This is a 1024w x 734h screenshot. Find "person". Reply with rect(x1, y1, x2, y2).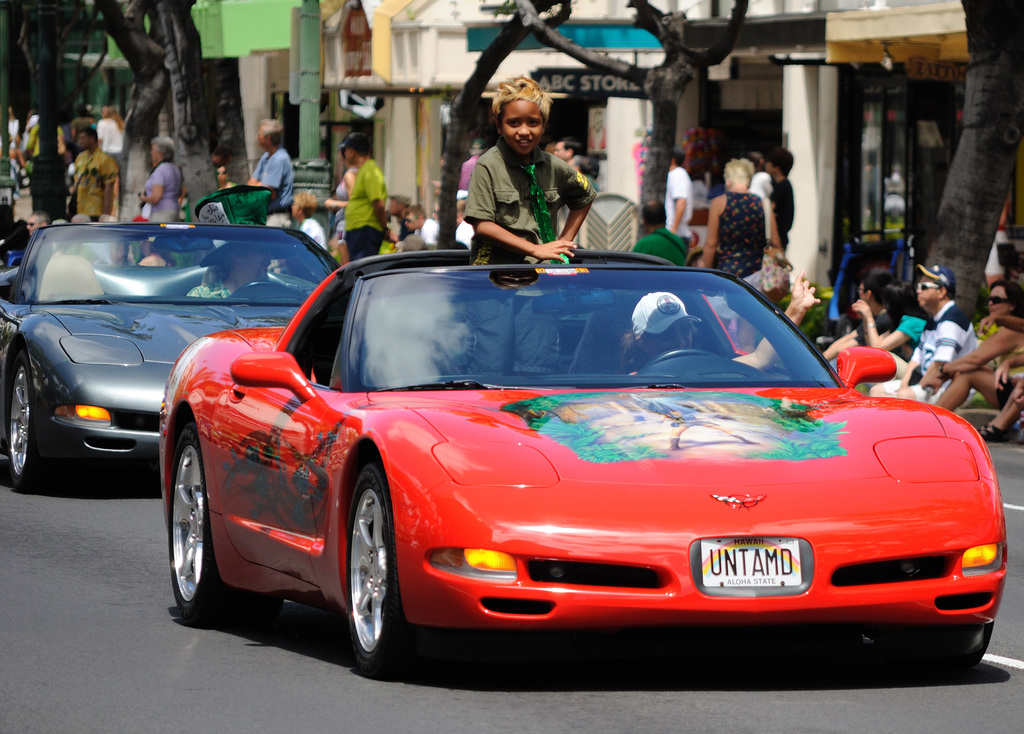
rect(207, 154, 232, 172).
